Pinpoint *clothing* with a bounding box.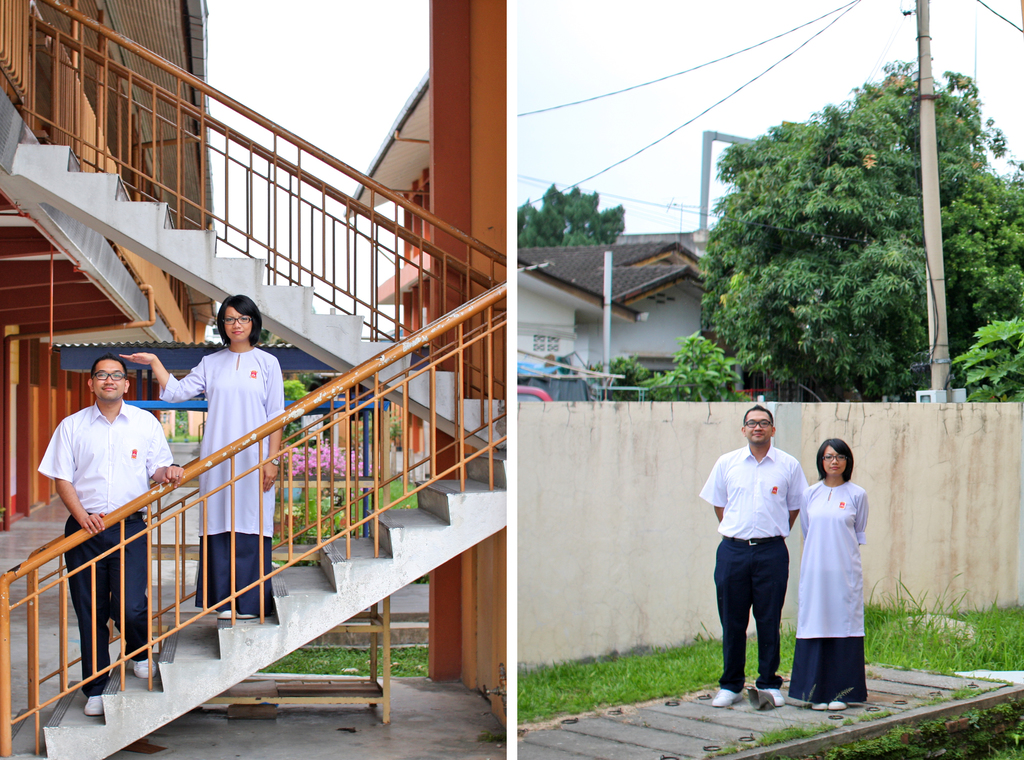
42, 405, 172, 515.
